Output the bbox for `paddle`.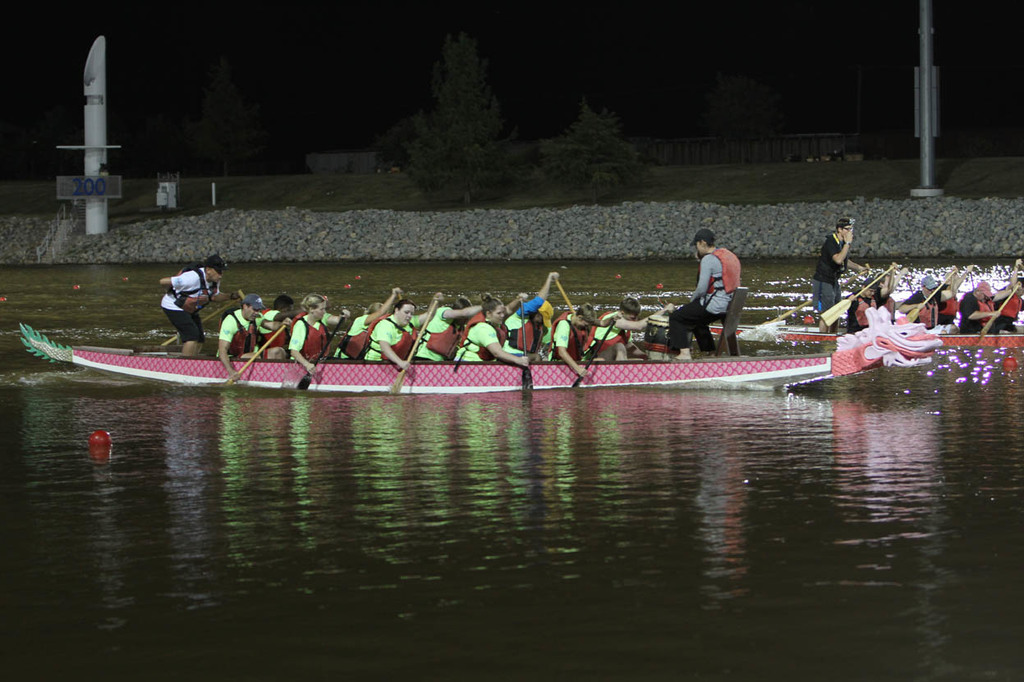
x1=164, y1=294, x2=242, y2=346.
